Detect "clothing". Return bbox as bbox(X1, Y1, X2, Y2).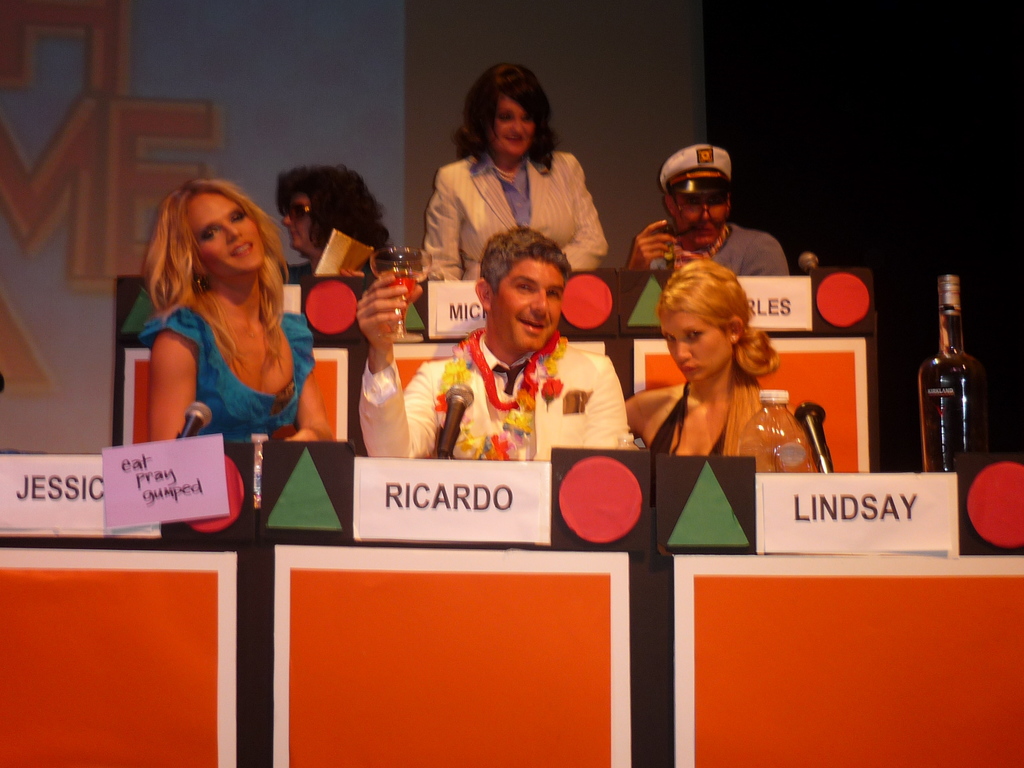
bbox(359, 327, 639, 460).
